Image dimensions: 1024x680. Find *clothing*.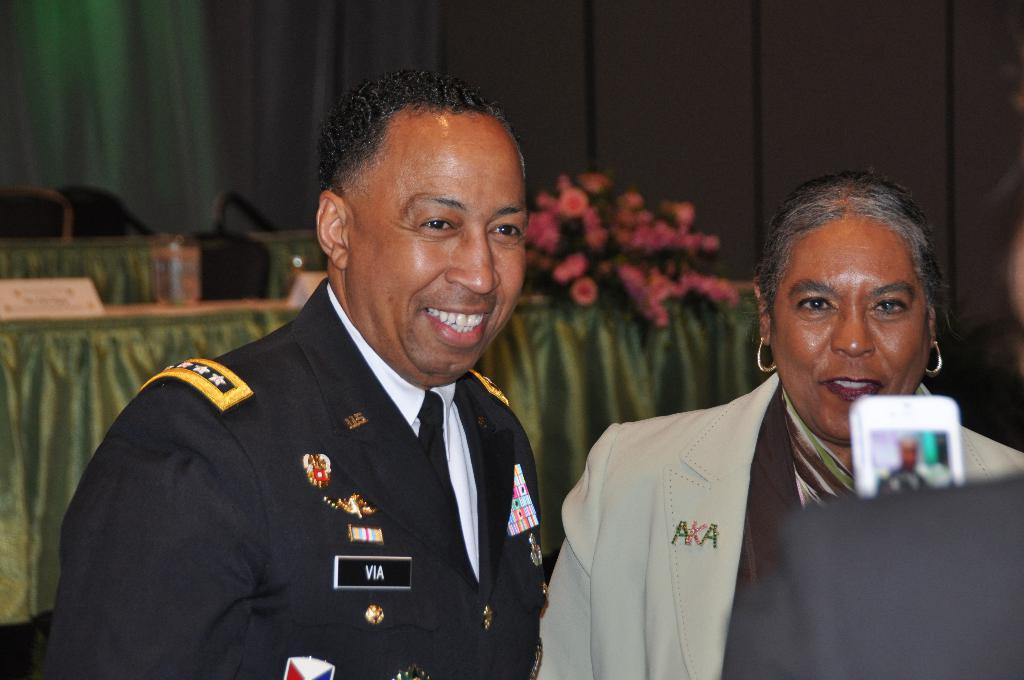
[left=72, top=283, right=584, bottom=664].
